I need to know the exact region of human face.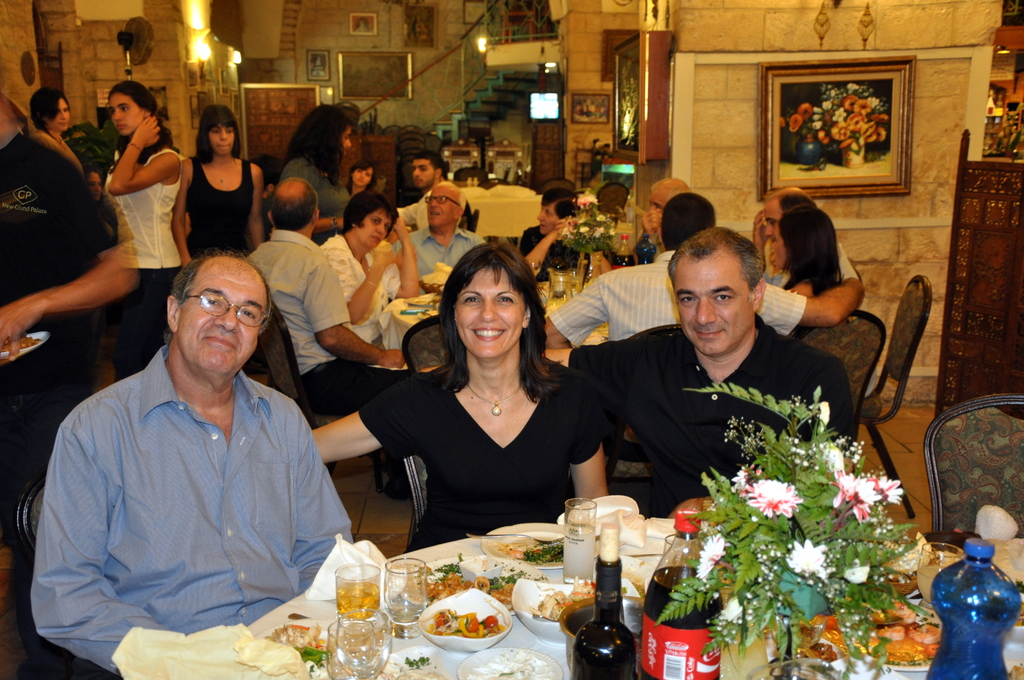
Region: region(678, 253, 746, 359).
